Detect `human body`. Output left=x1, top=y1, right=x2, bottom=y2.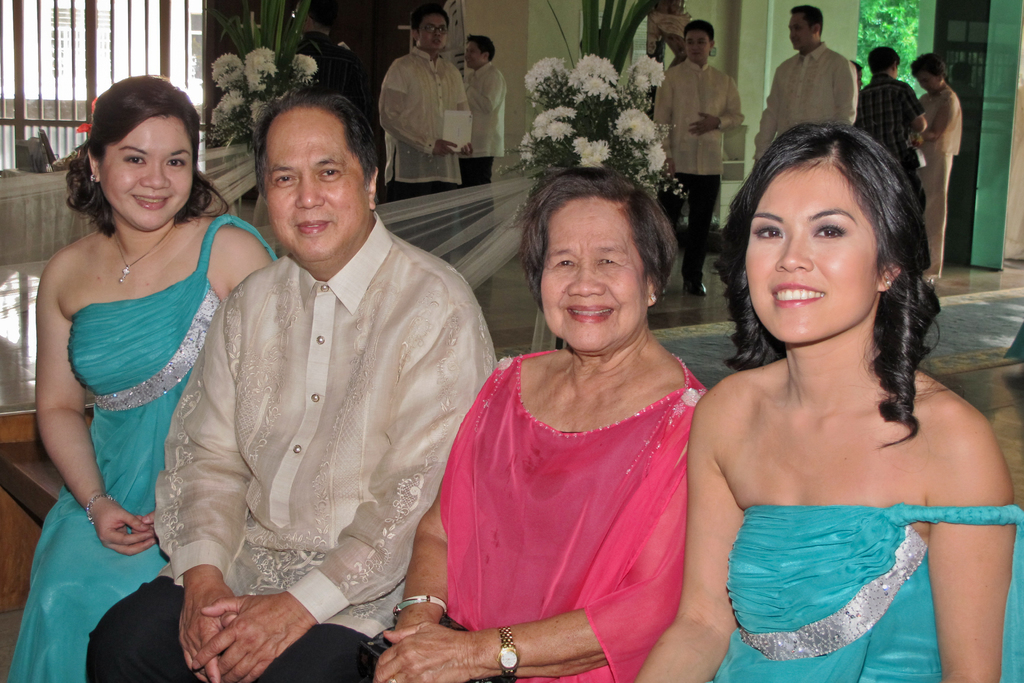
left=757, top=37, right=861, bottom=169.
